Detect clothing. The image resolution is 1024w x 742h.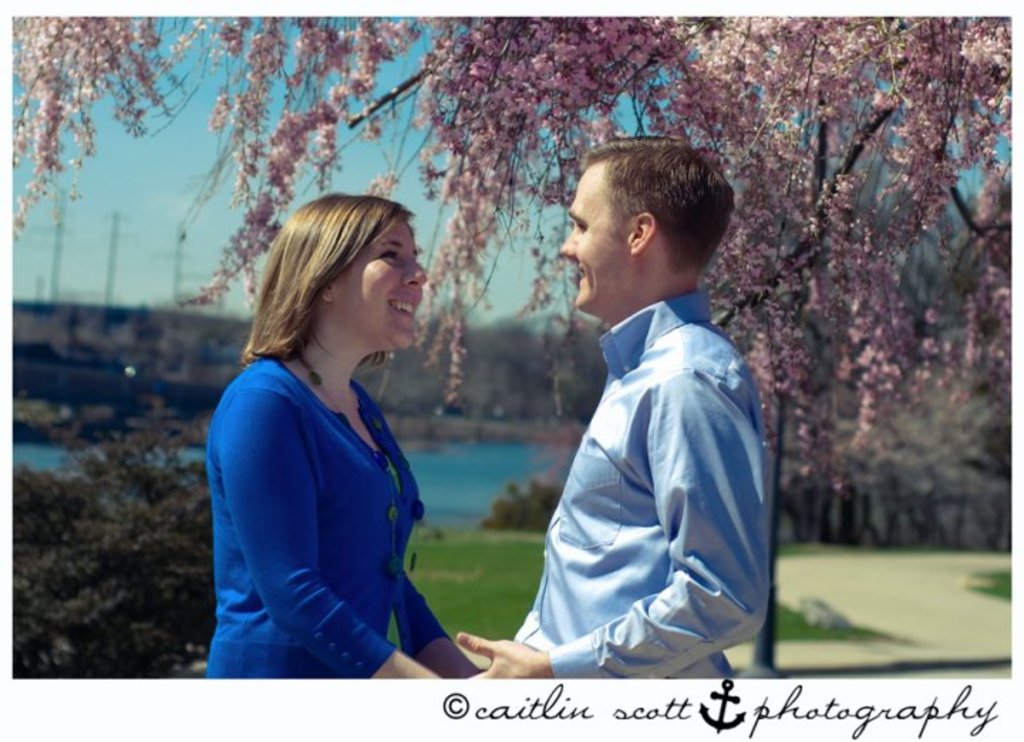
bbox=(495, 235, 769, 691).
